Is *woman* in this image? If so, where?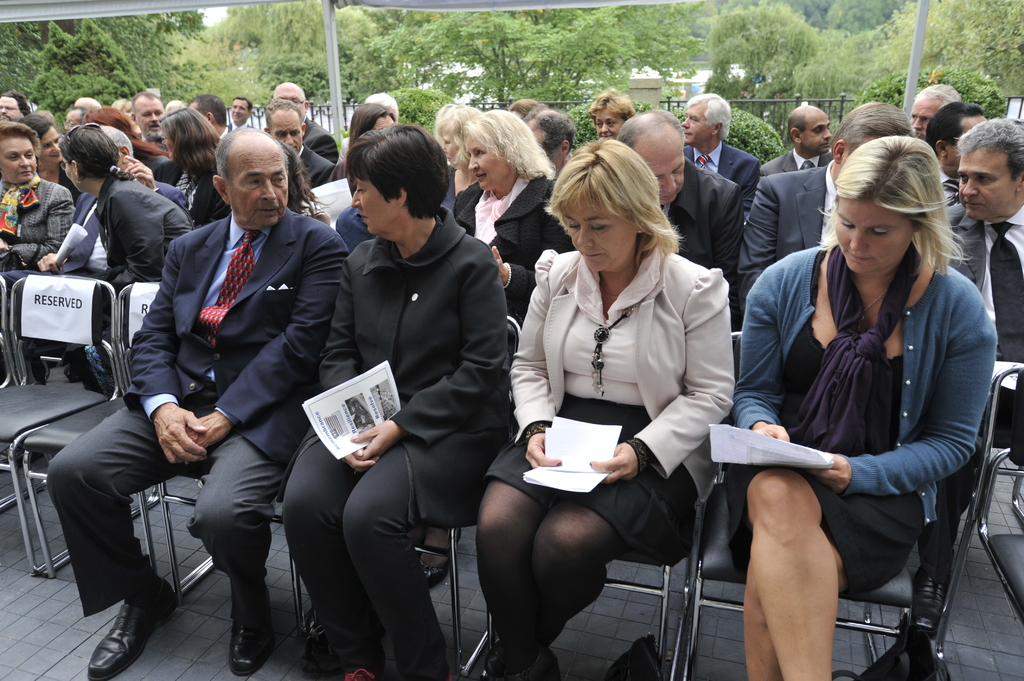
Yes, at detection(22, 116, 68, 189).
